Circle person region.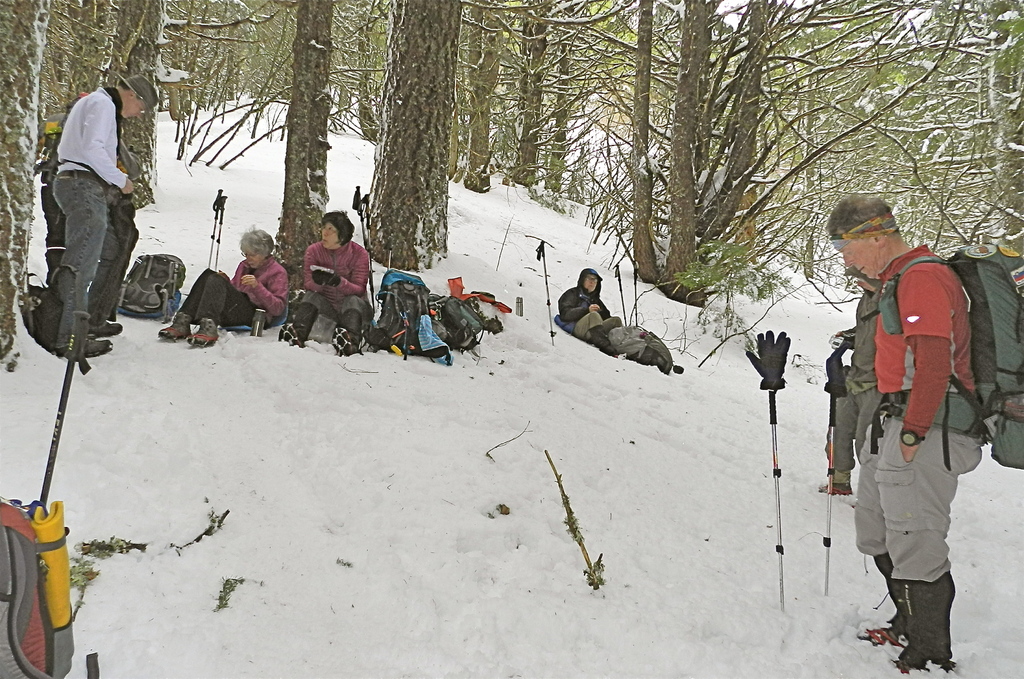
Region: pyautogui.locateOnScreen(812, 280, 881, 498).
